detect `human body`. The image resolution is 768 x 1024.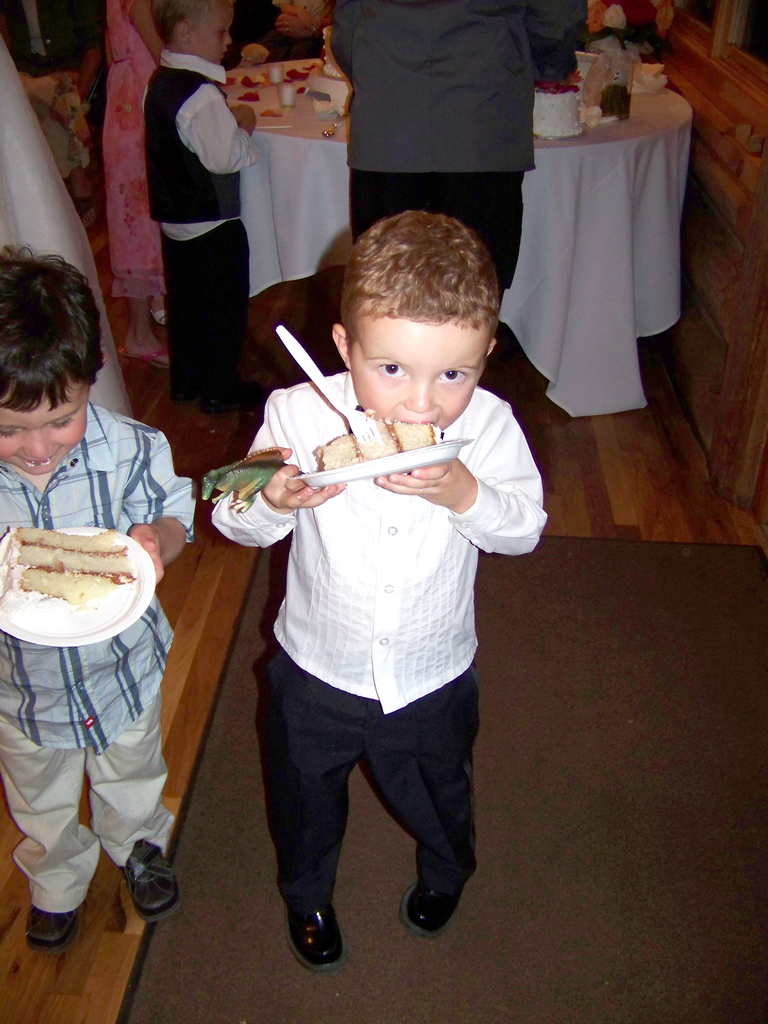
crop(204, 209, 556, 972).
